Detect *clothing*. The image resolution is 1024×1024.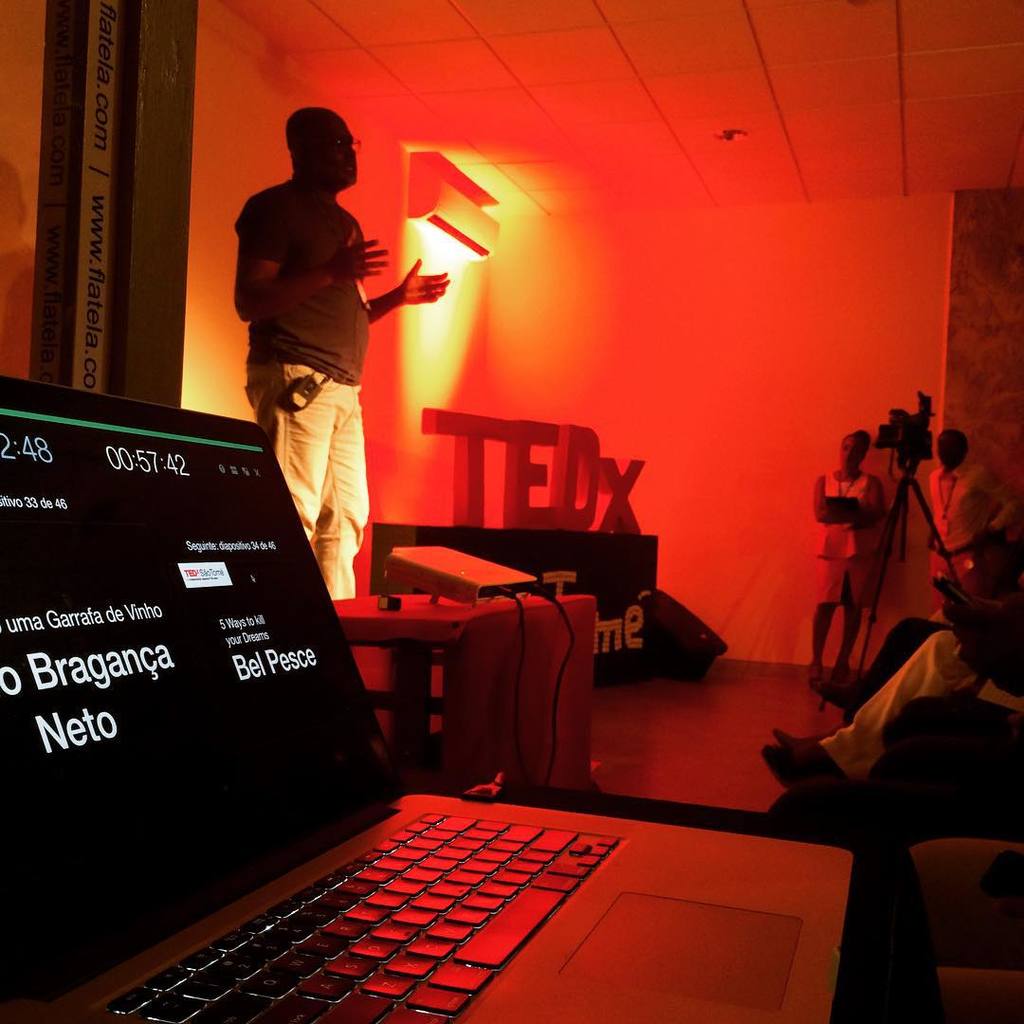
(x1=816, y1=467, x2=886, y2=609).
